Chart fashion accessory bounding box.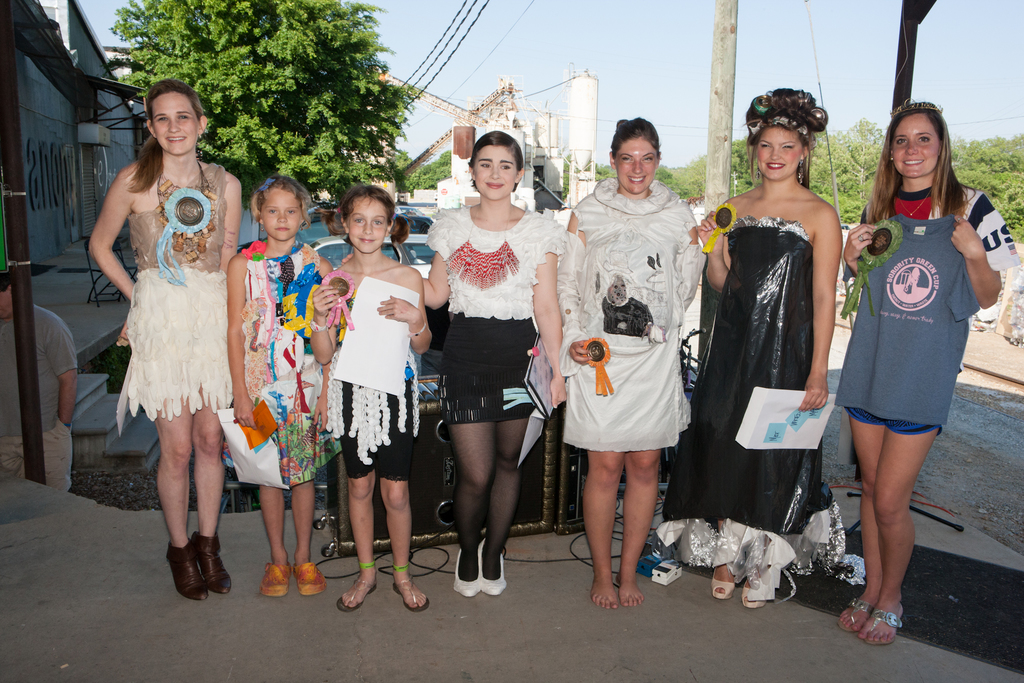
Charted: [left=336, top=579, right=385, bottom=609].
